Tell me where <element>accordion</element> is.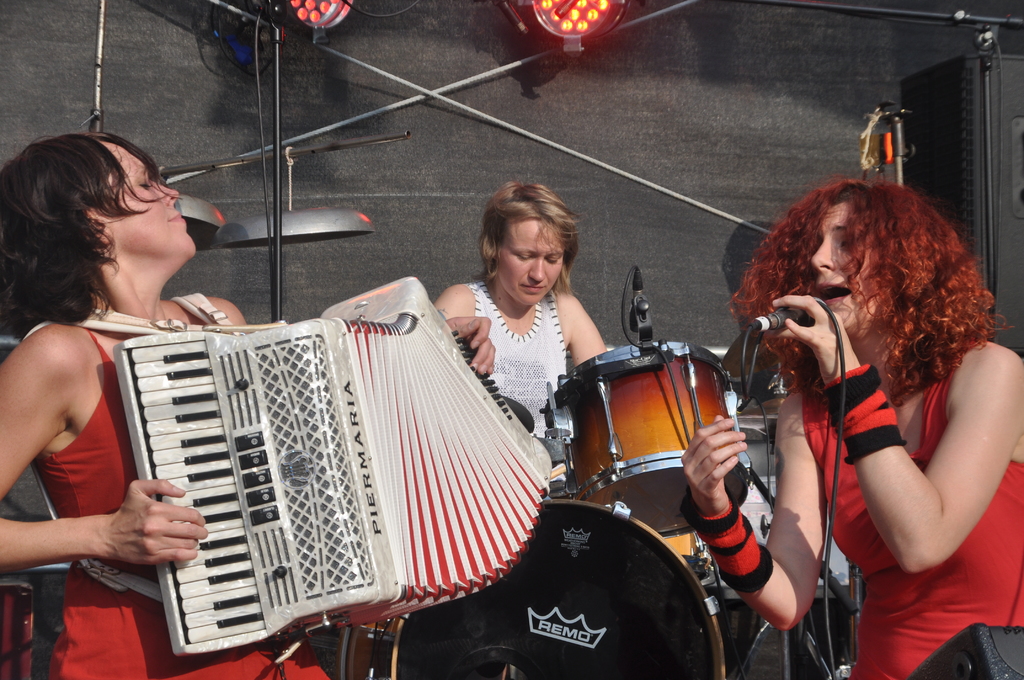
<element>accordion</element> is at box=[14, 273, 564, 645].
